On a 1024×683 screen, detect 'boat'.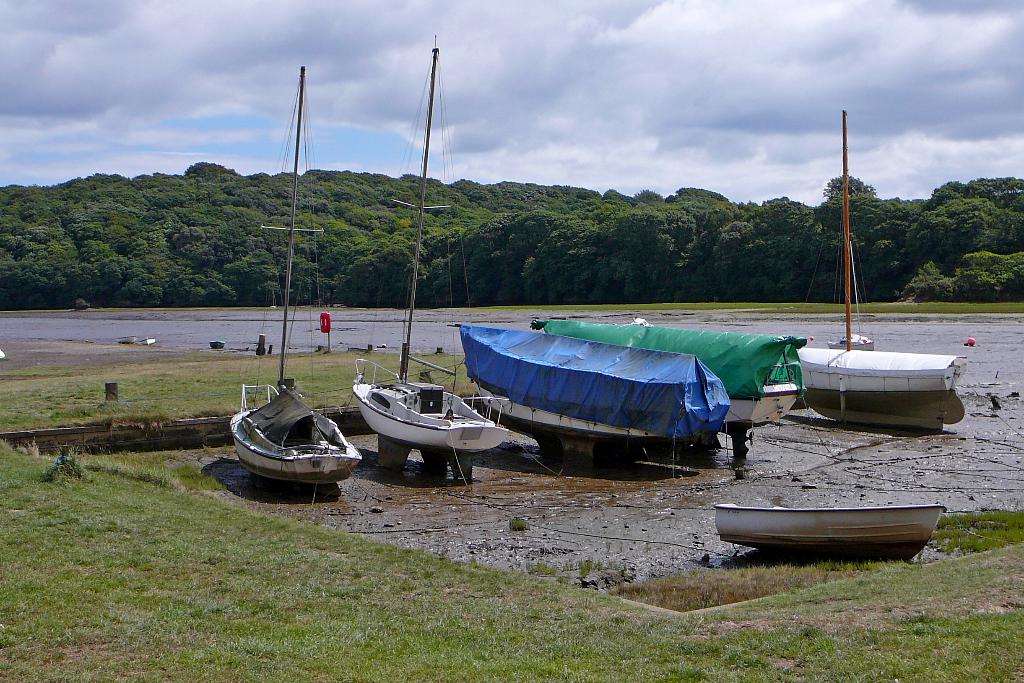
444 313 729 446.
